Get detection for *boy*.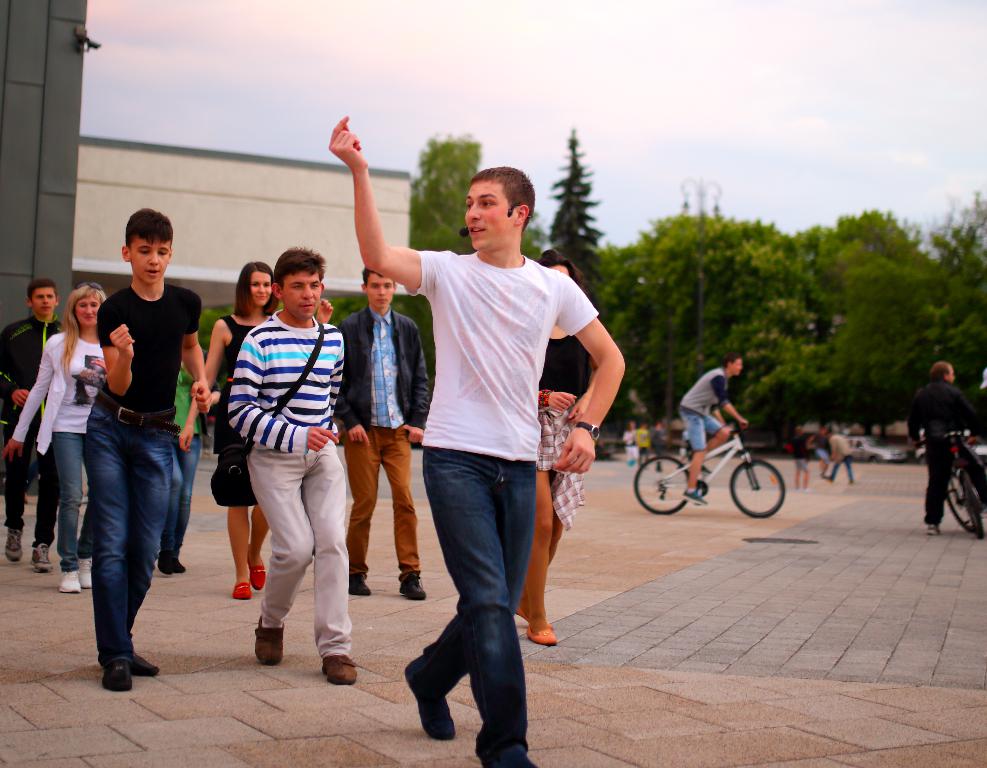
Detection: Rect(82, 205, 213, 690).
